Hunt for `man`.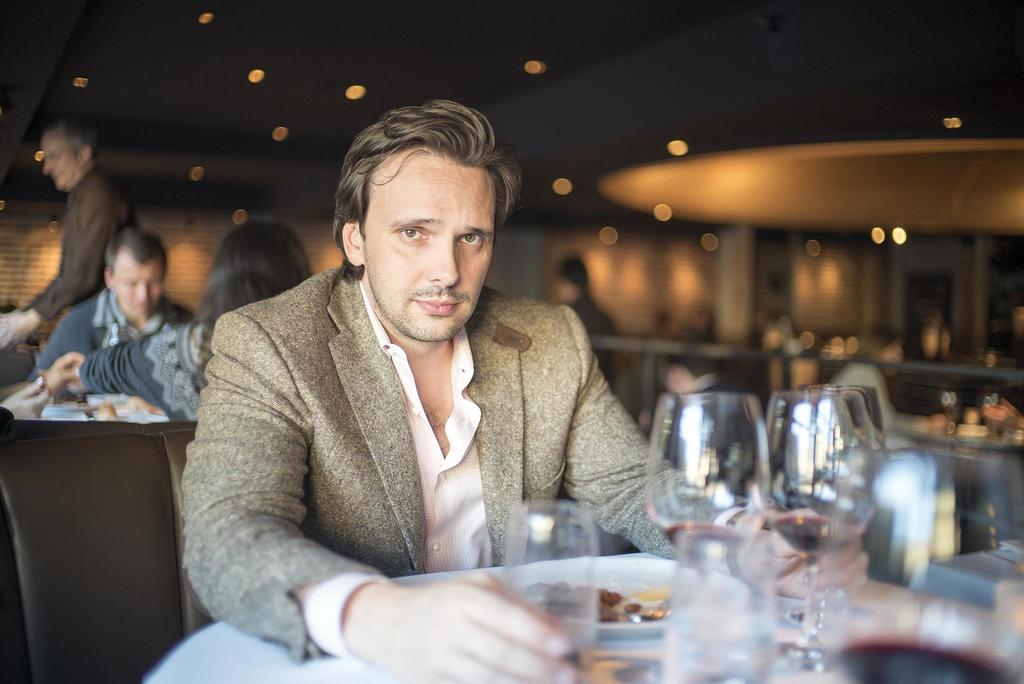
Hunted down at l=30, t=226, r=194, b=385.
